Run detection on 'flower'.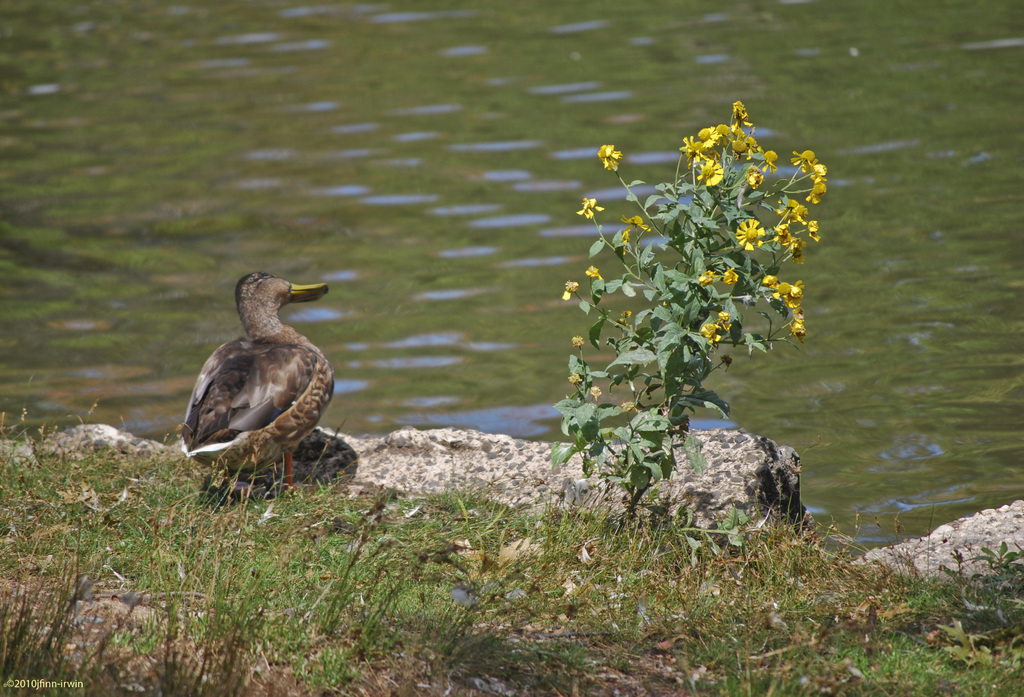
Result: <bbox>598, 143, 625, 173</bbox>.
